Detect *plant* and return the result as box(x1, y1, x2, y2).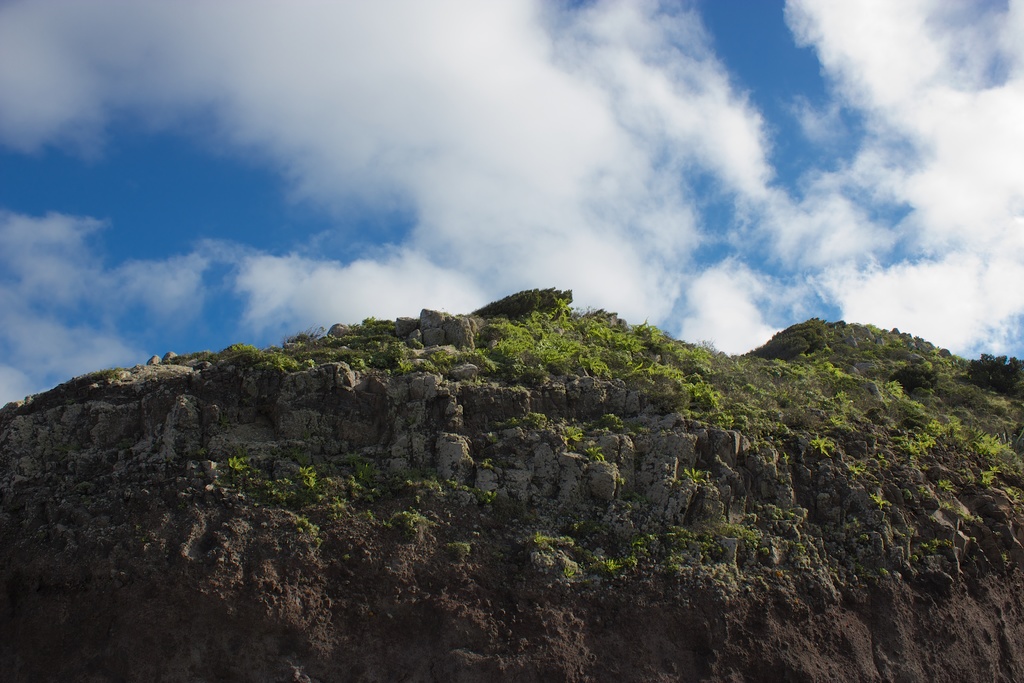
box(320, 476, 348, 507).
